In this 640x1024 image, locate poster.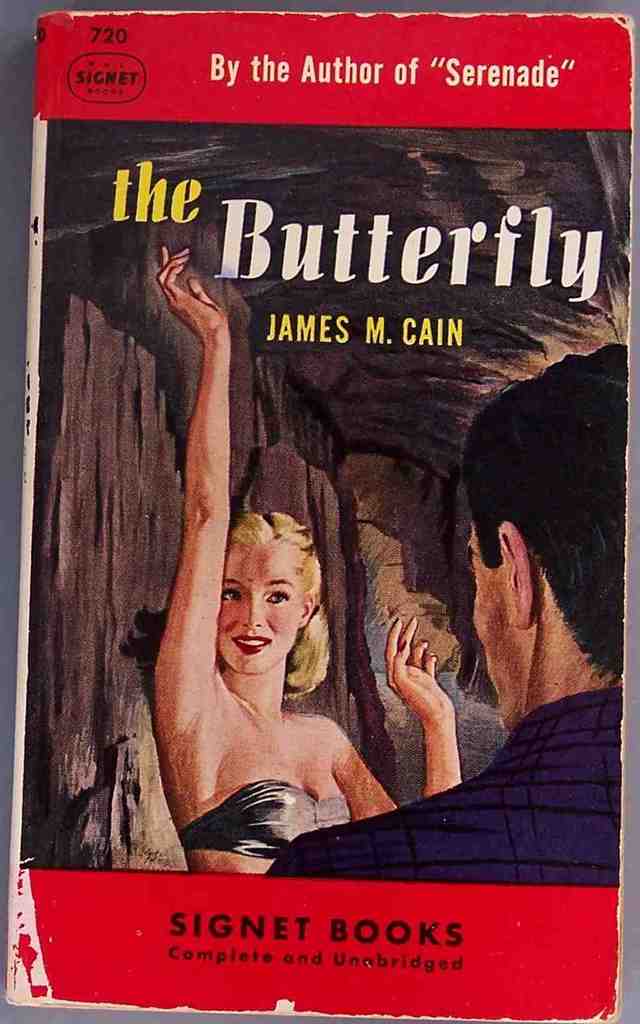
Bounding box: box(0, 0, 639, 1023).
